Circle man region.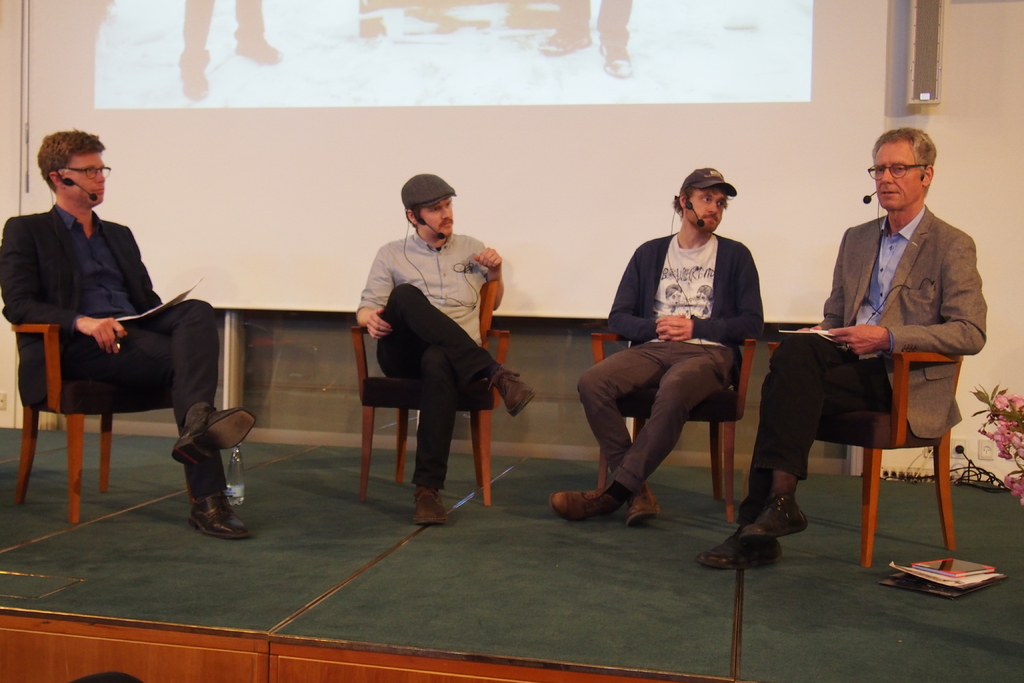
Region: 550/165/766/525.
